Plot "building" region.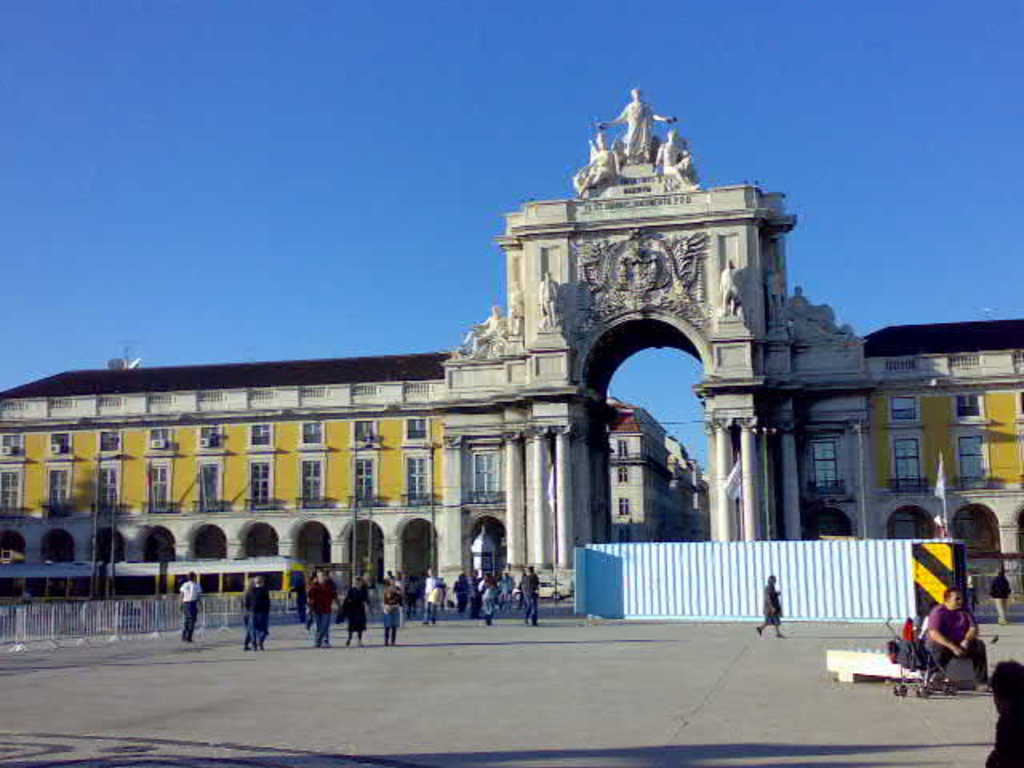
Plotted at <region>608, 405, 670, 544</region>.
